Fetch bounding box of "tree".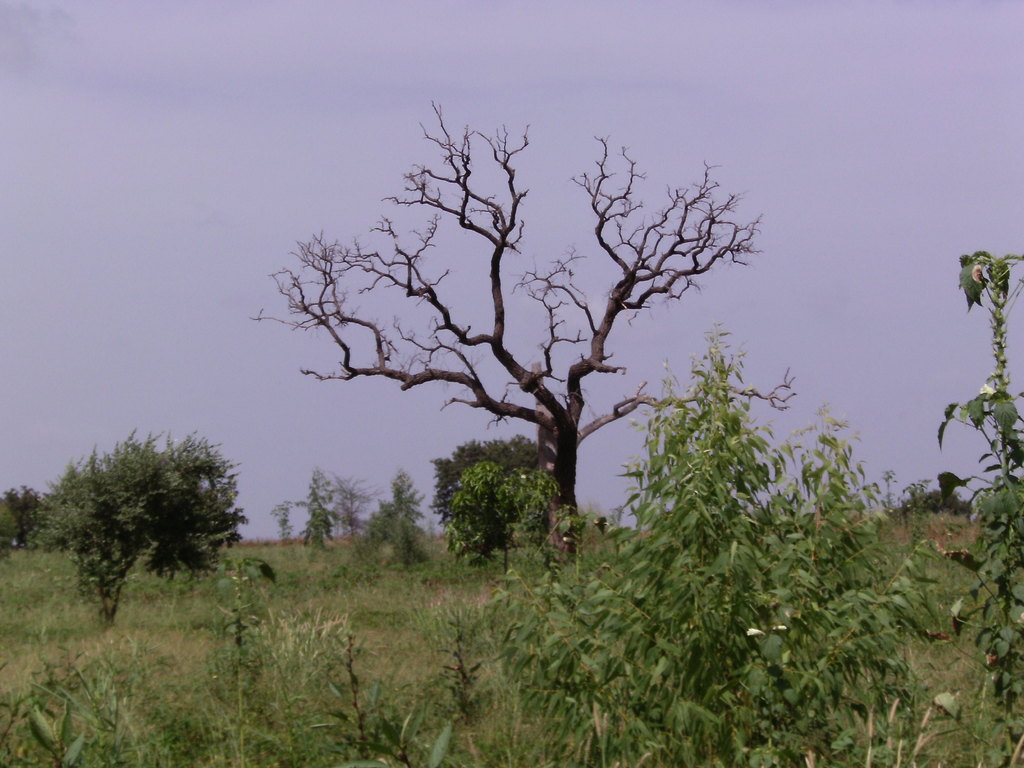
Bbox: rect(40, 440, 255, 586).
